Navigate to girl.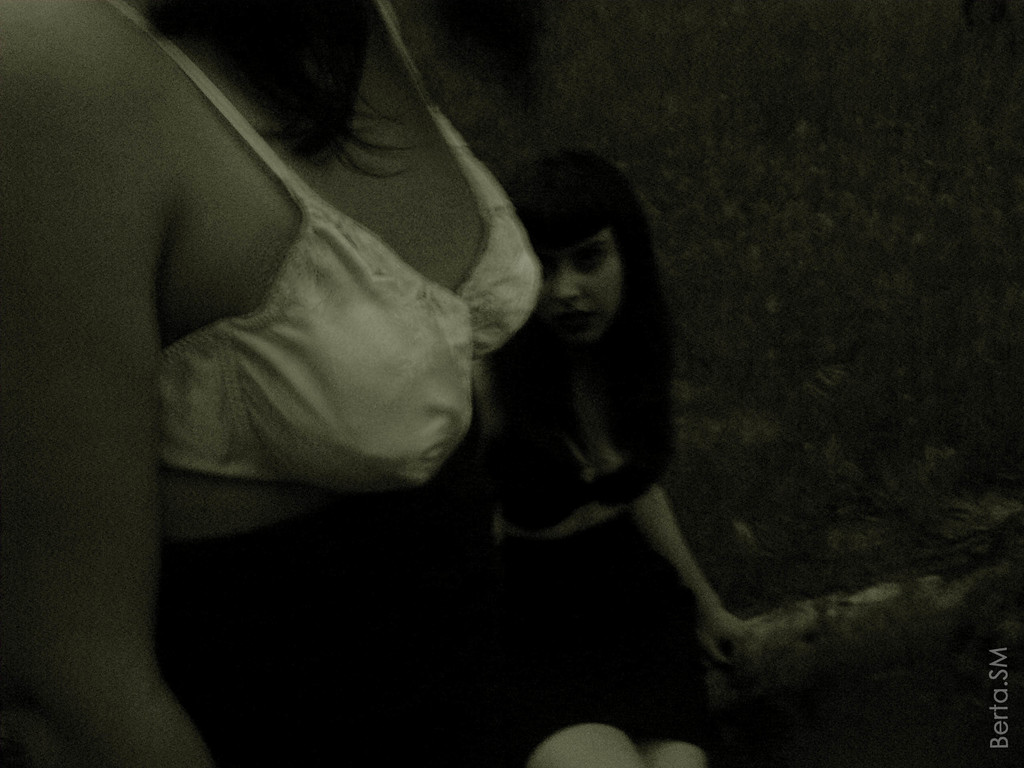
Navigation target: 485 146 760 767.
